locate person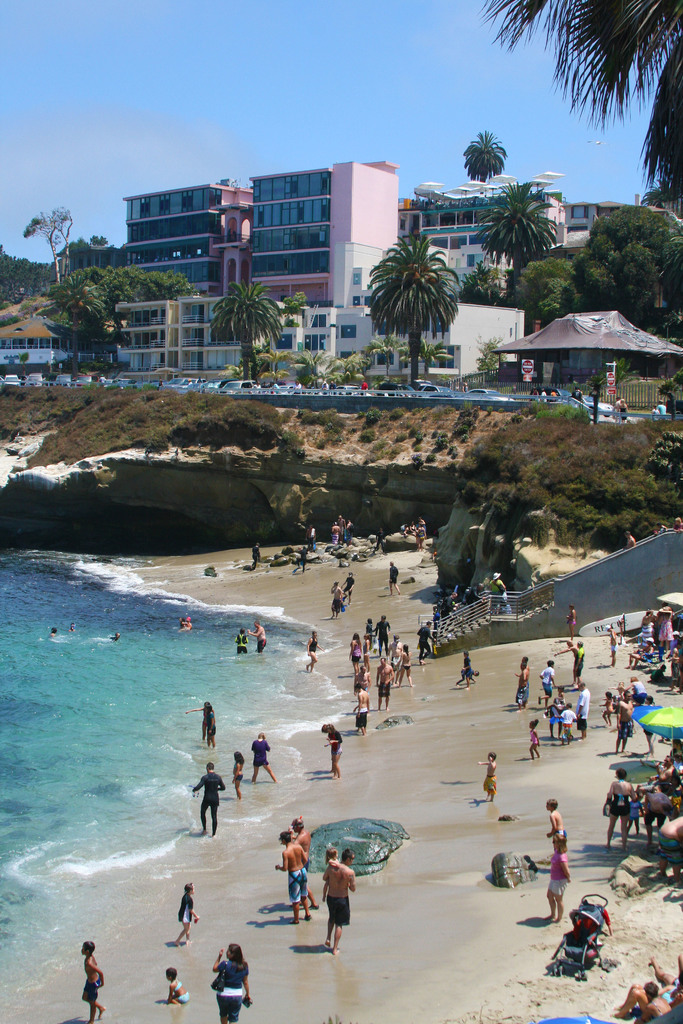
detection(299, 547, 305, 573)
